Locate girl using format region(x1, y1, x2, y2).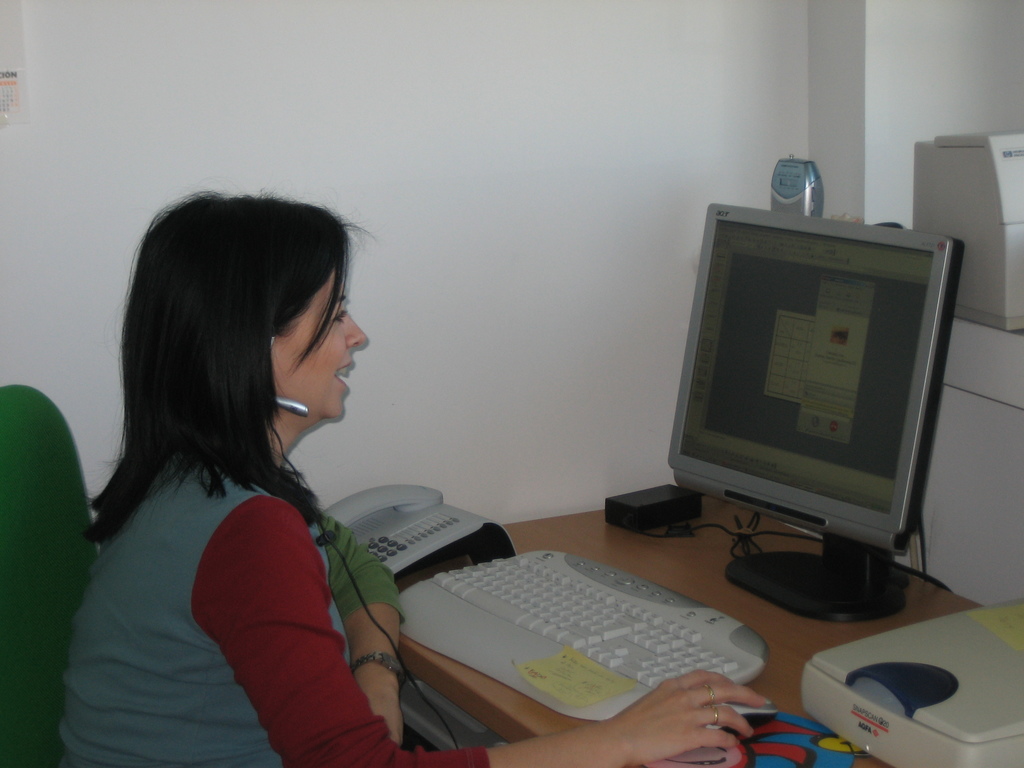
region(59, 192, 771, 767).
